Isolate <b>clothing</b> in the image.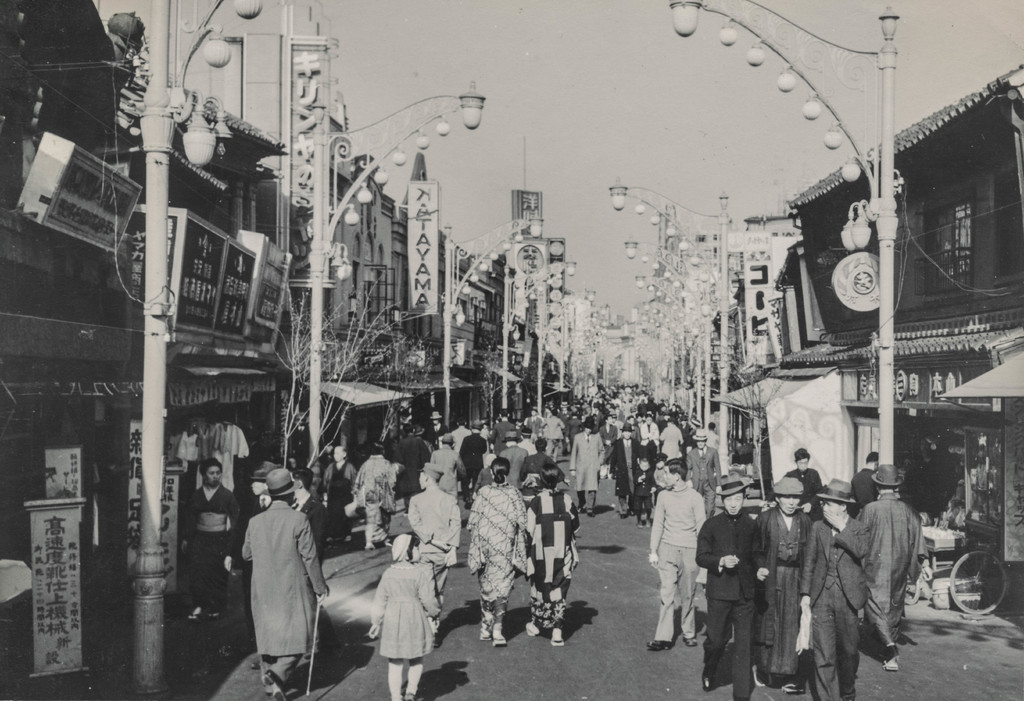
Isolated region: left=234, top=485, right=317, bottom=682.
